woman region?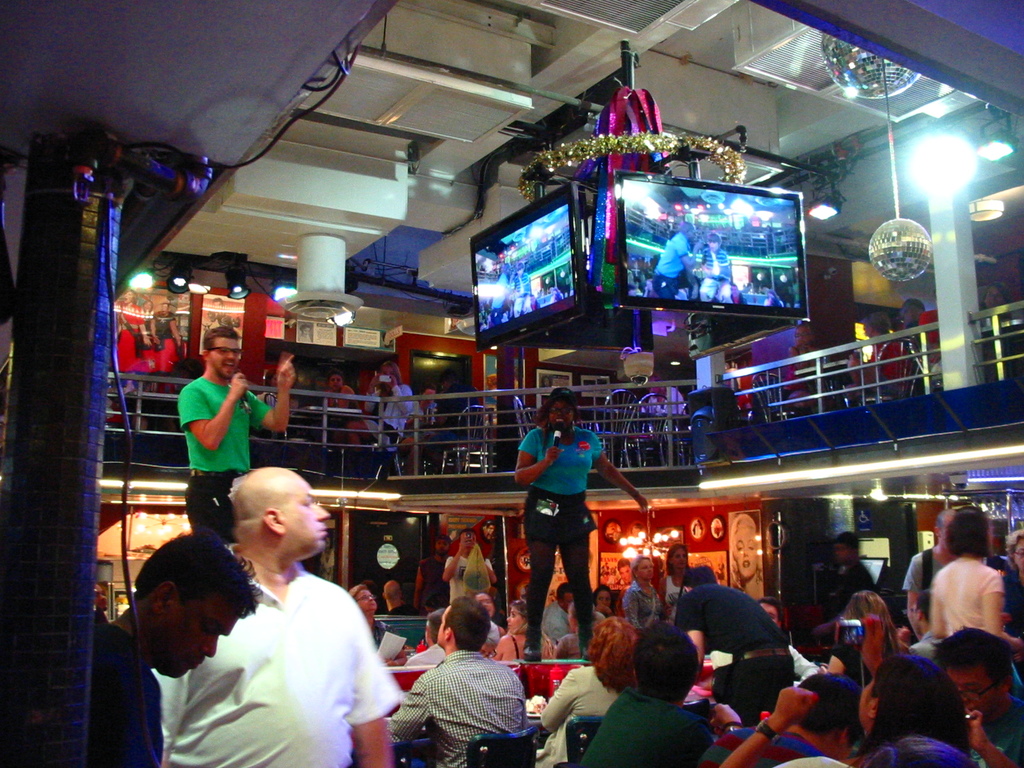
(350, 358, 415, 495)
